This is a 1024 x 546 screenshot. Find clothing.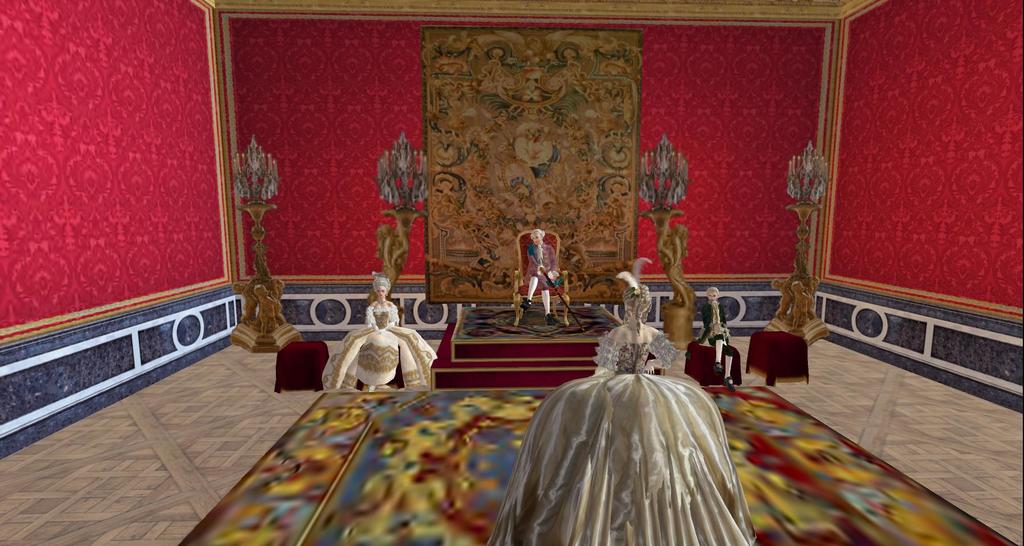
Bounding box: bbox=[484, 326, 762, 545].
